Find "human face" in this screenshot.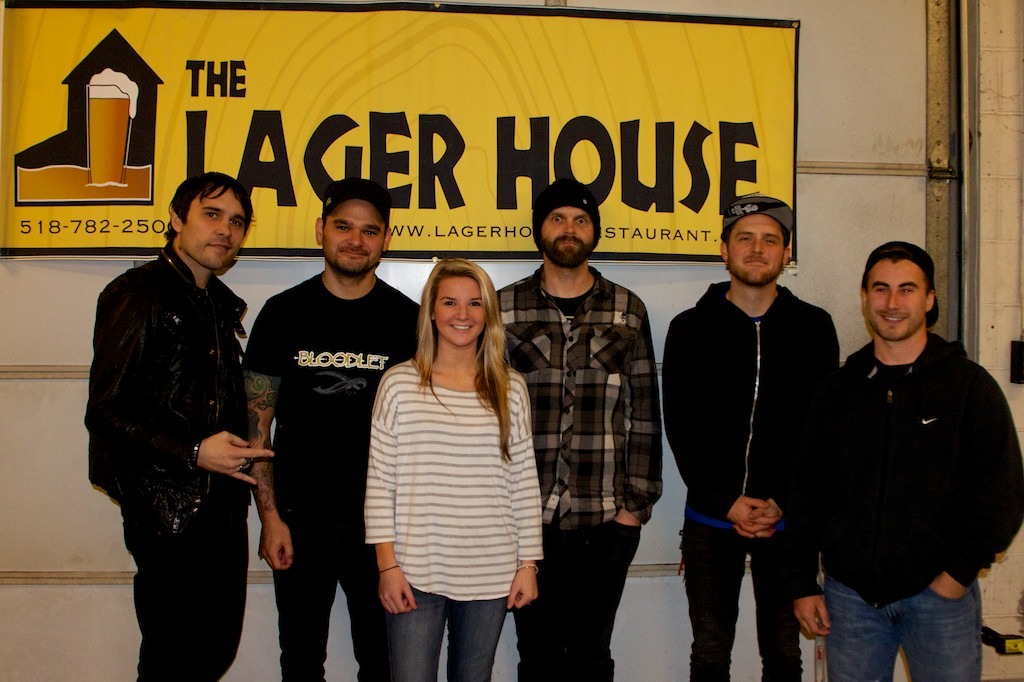
The bounding box for "human face" is [538, 207, 594, 267].
